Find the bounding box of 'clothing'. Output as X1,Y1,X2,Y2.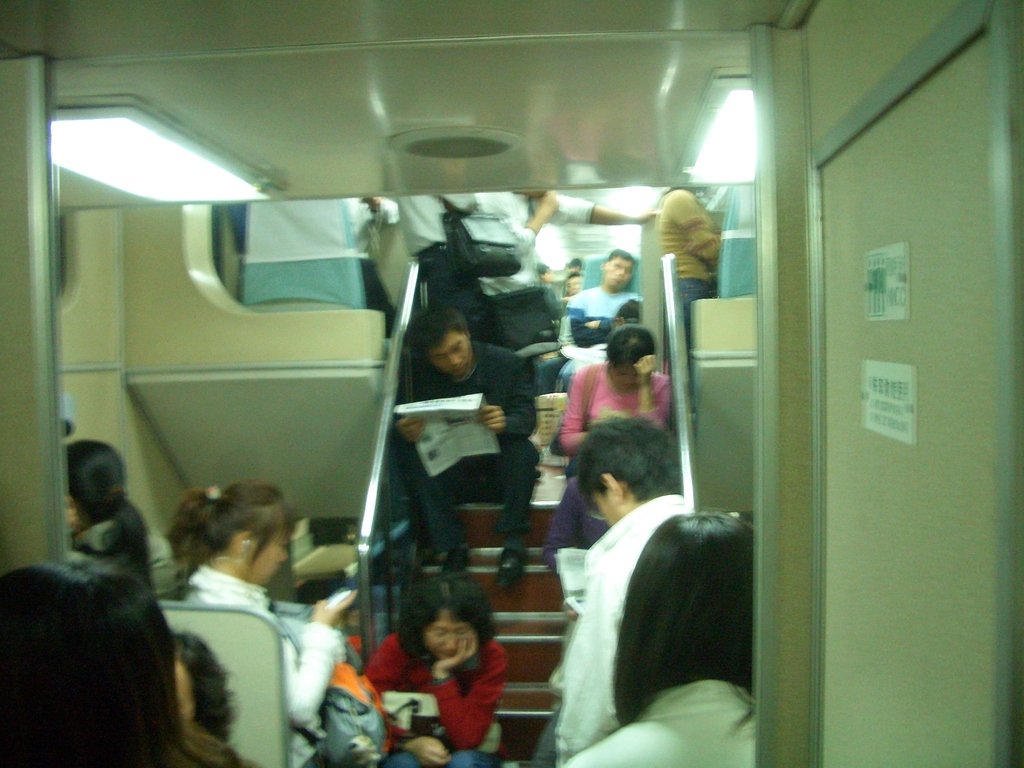
371,156,503,356.
